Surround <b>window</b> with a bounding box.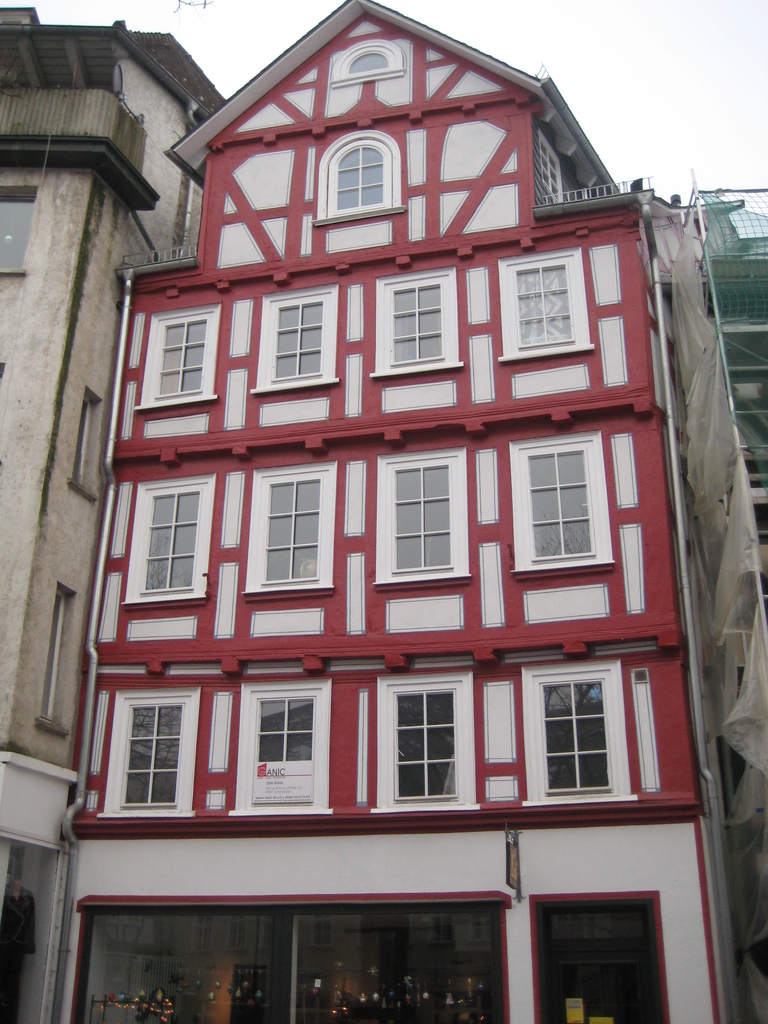
315:127:403:225.
